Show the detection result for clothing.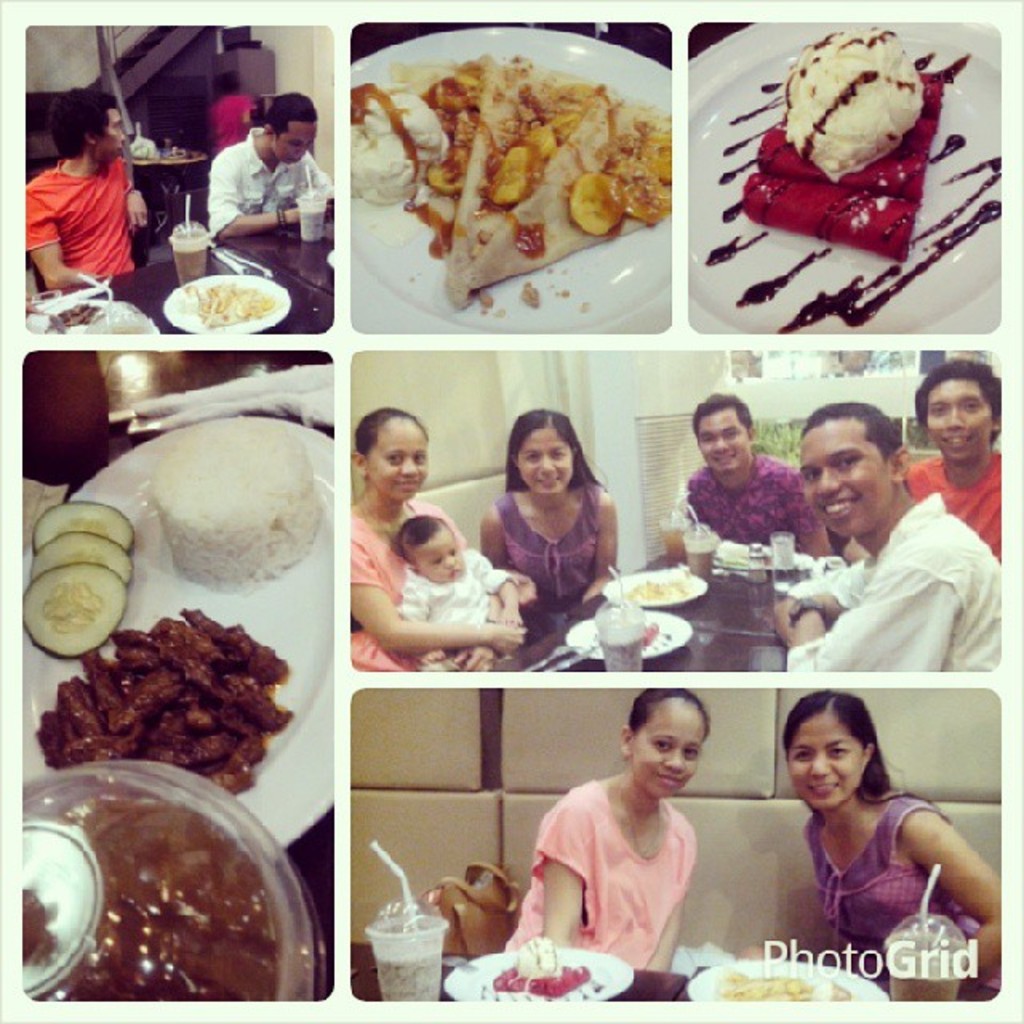
346 502 491 674.
